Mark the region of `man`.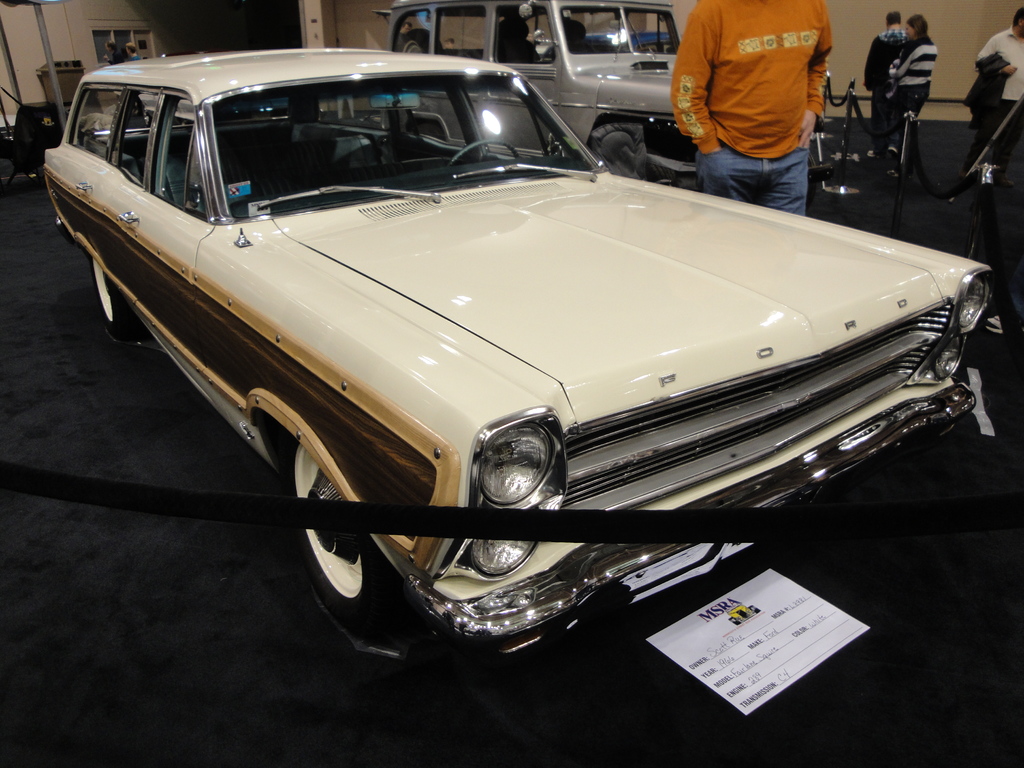
Region: (x1=972, y1=4, x2=1023, y2=189).
